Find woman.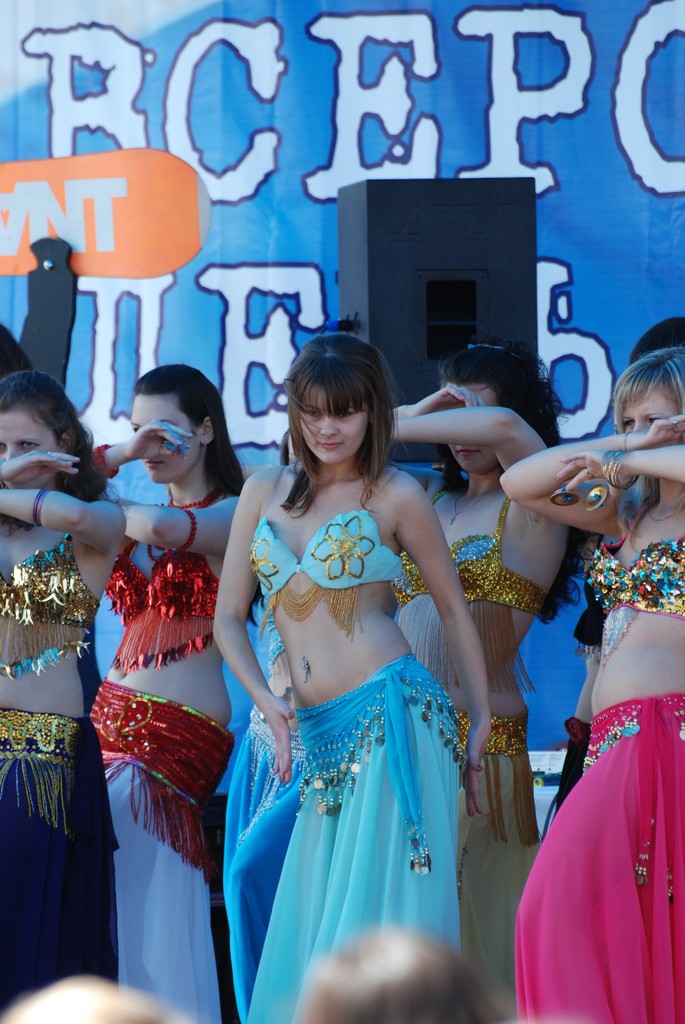
[0,370,124,1018].
